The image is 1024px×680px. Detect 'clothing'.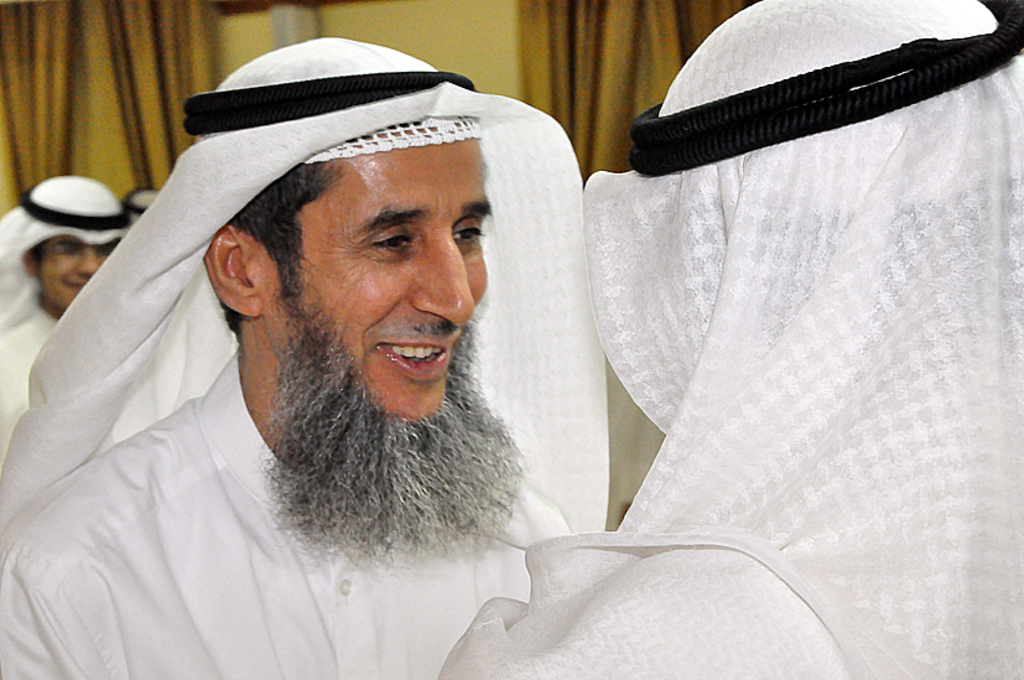
Detection: 0:347:571:679.
